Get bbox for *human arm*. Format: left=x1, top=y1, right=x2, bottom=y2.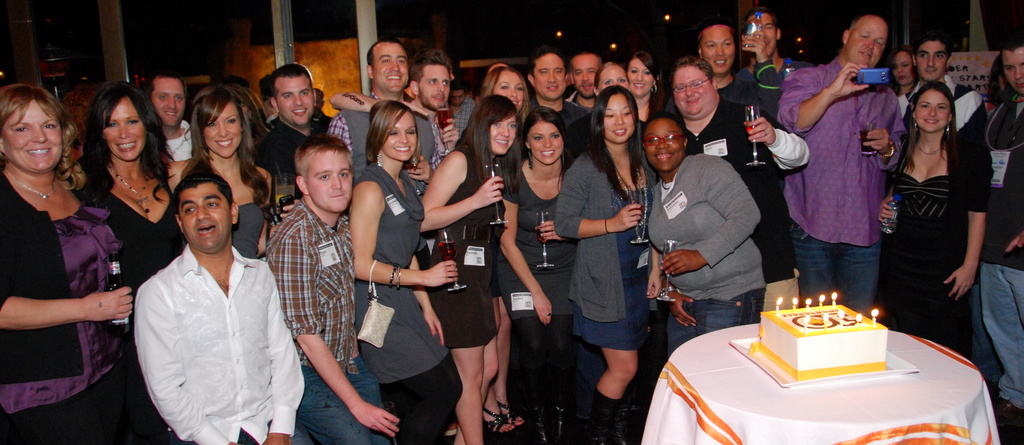
left=0, top=248, right=134, bottom=331.
